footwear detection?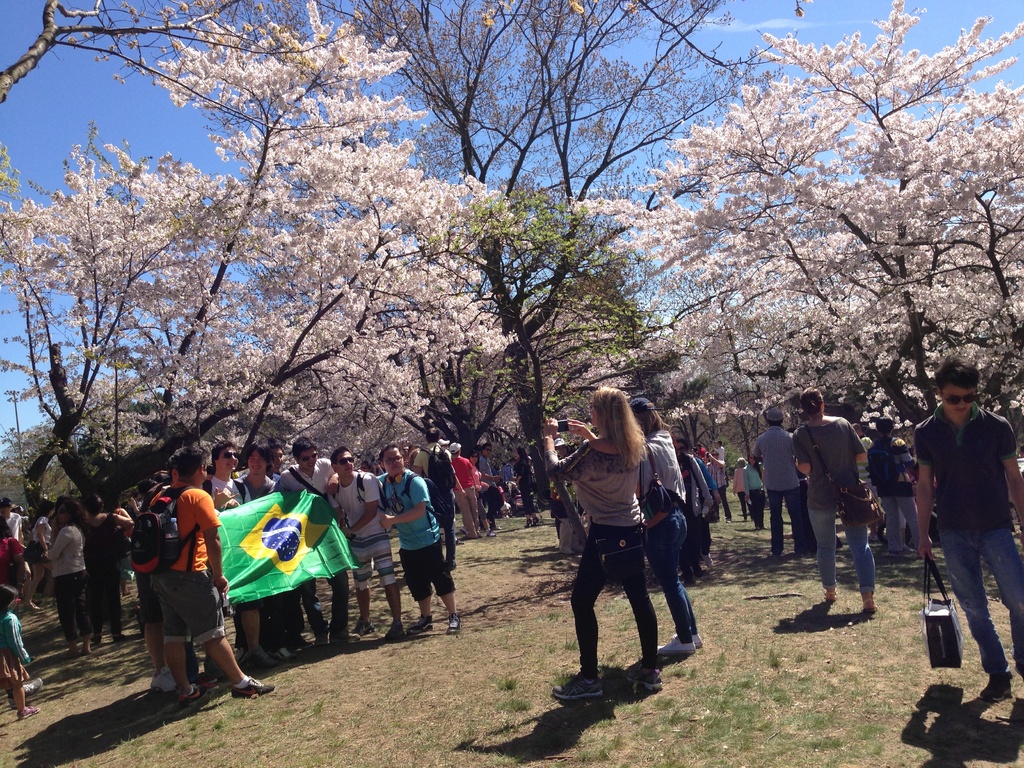
(x1=683, y1=565, x2=693, y2=585)
